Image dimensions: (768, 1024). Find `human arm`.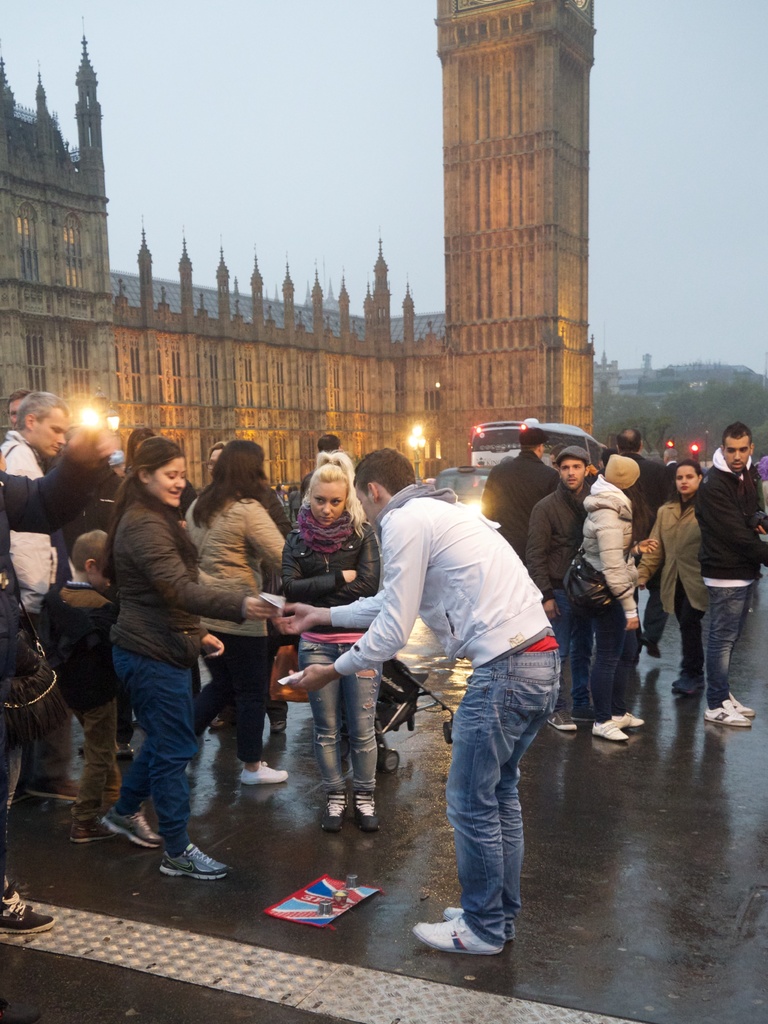
2,461,65,618.
